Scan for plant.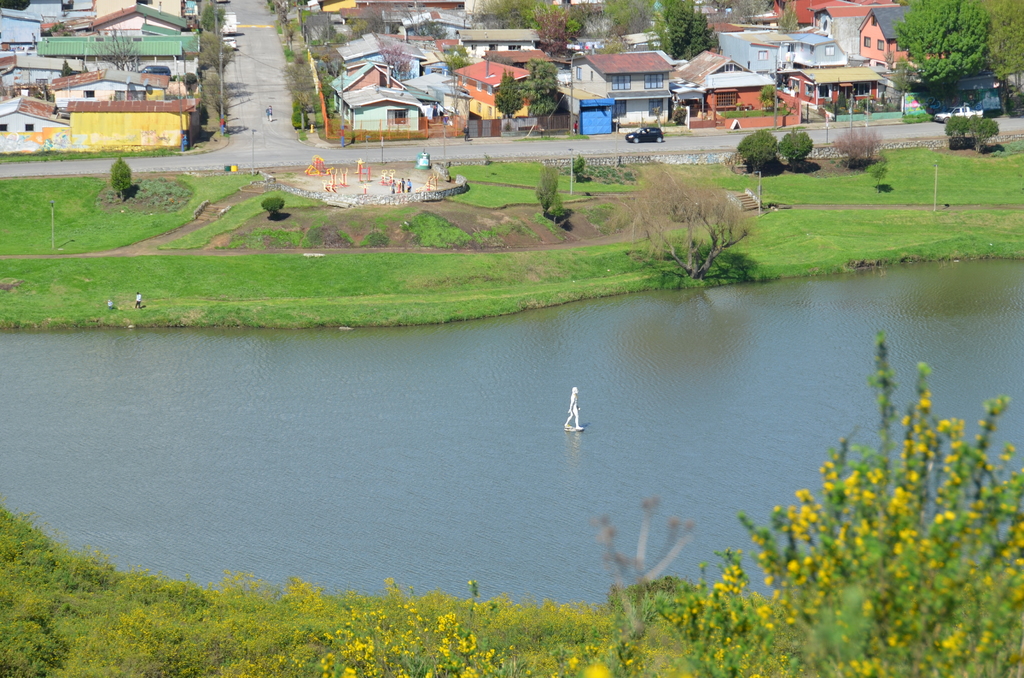
Scan result: box=[496, 67, 527, 118].
